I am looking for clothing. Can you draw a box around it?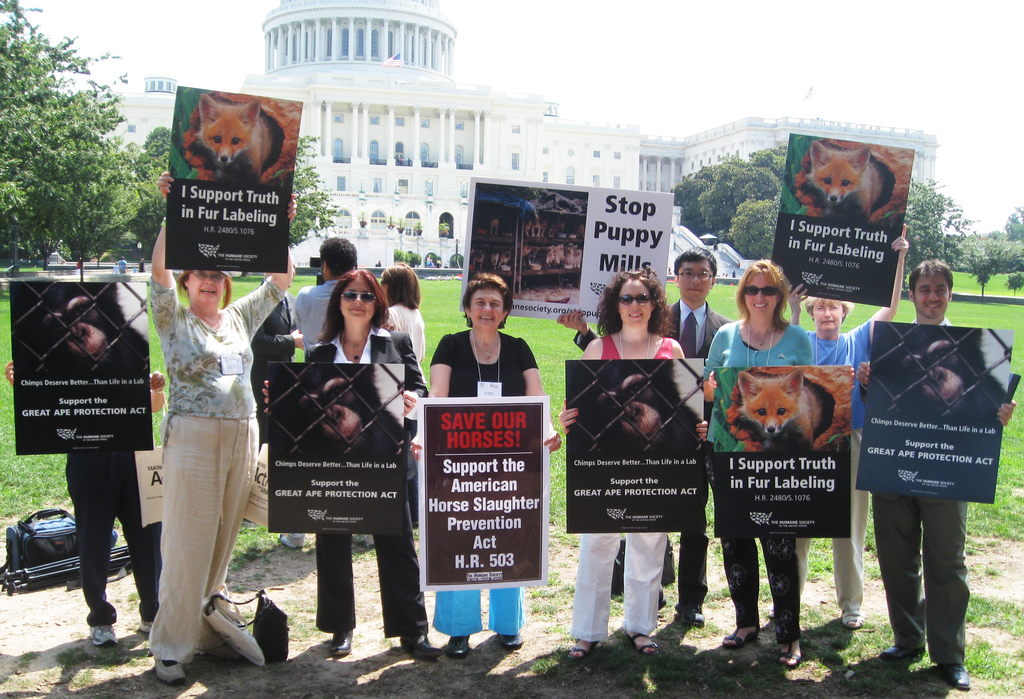
Sure, the bounding box is [left=876, top=486, right=965, bottom=672].
